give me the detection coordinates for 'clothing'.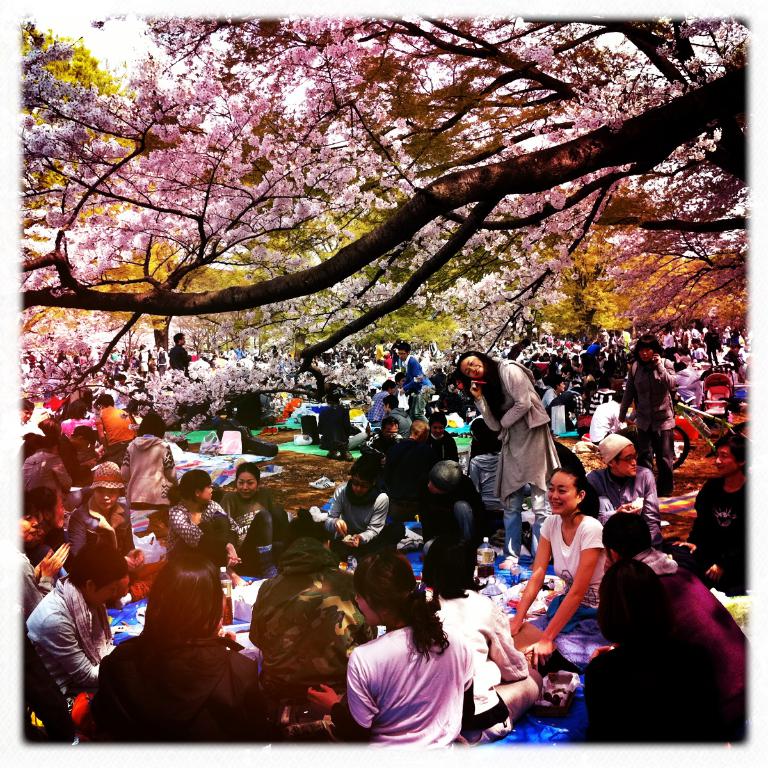
[218,498,272,564].
